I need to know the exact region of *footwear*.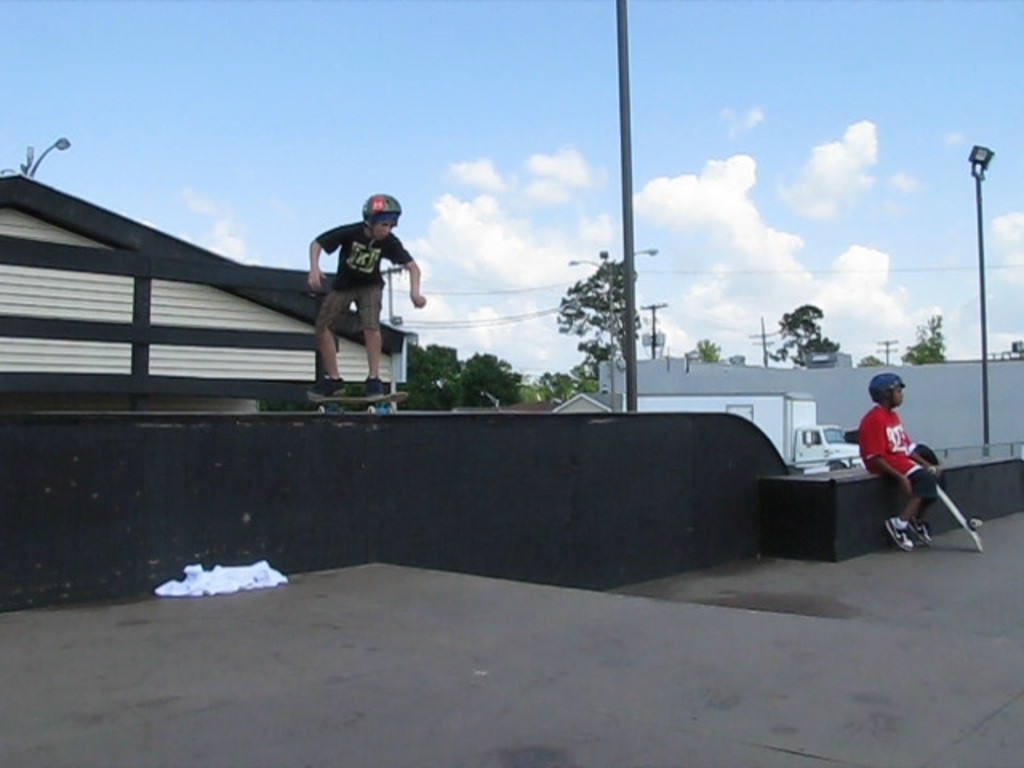
Region: (306,374,342,395).
